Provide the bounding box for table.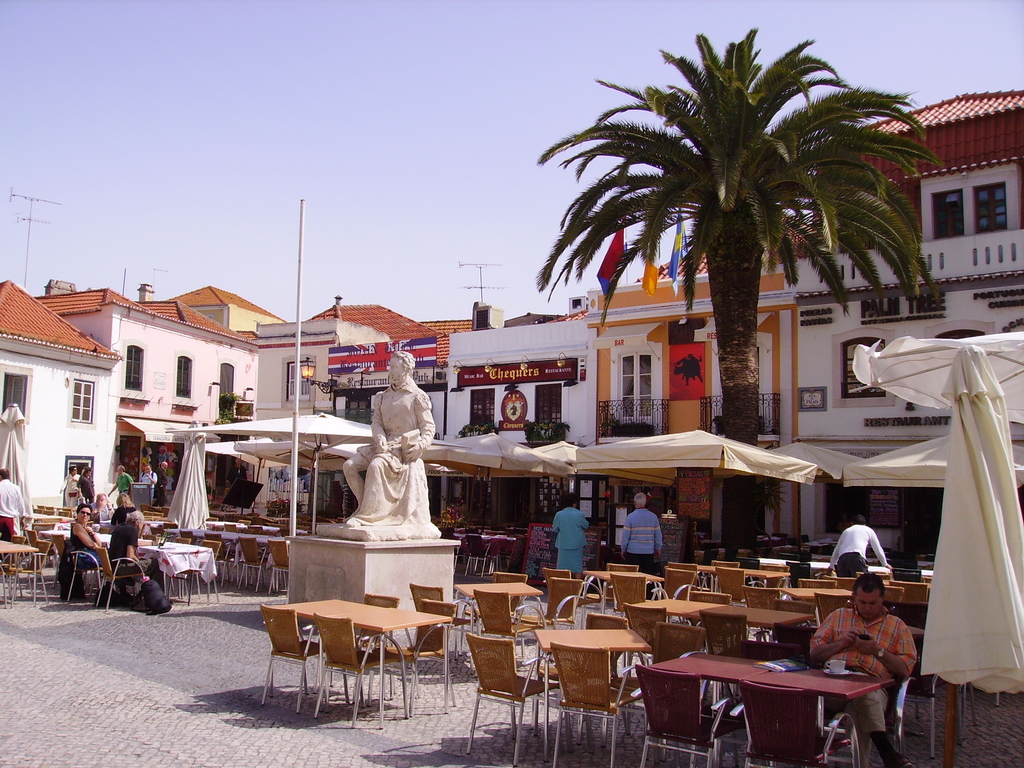
<region>327, 606, 450, 726</region>.
